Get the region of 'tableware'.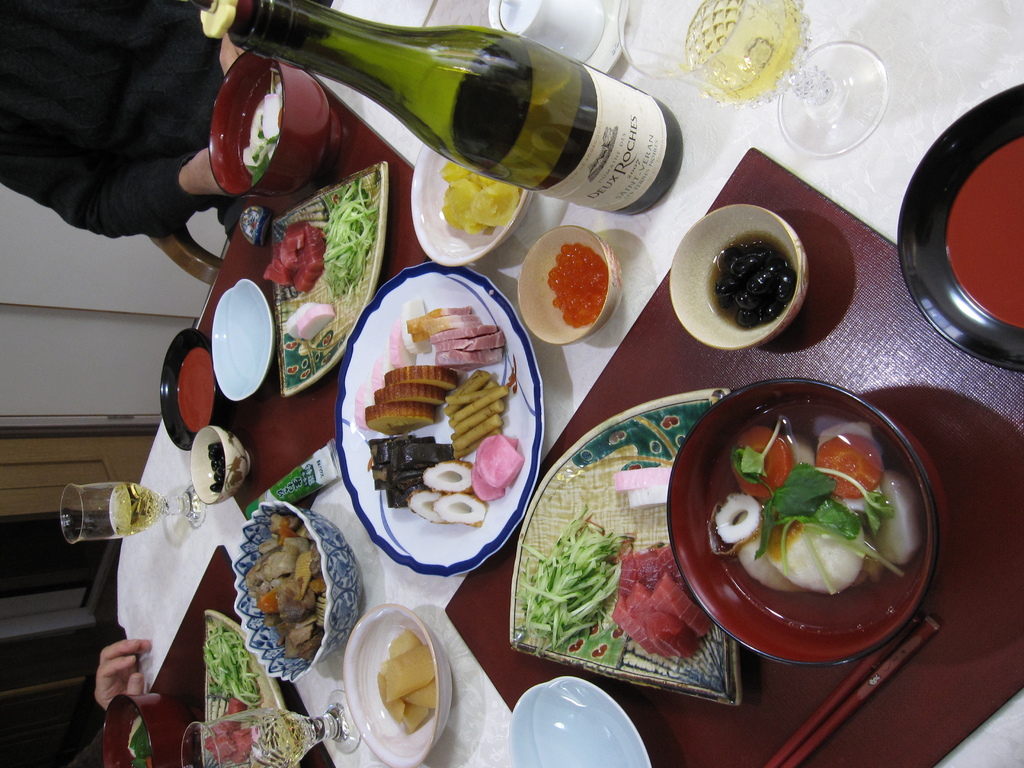
342:602:454:767.
